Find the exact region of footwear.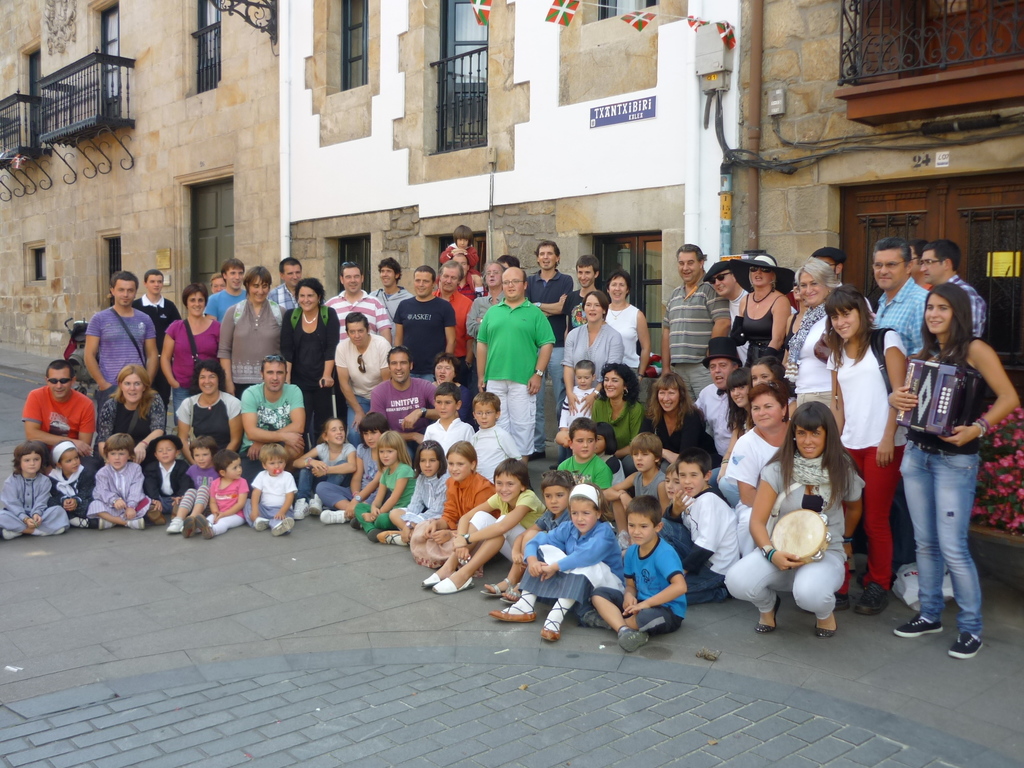
Exact region: pyautogui.locateOnScreen(424, 572, 442, 584).
